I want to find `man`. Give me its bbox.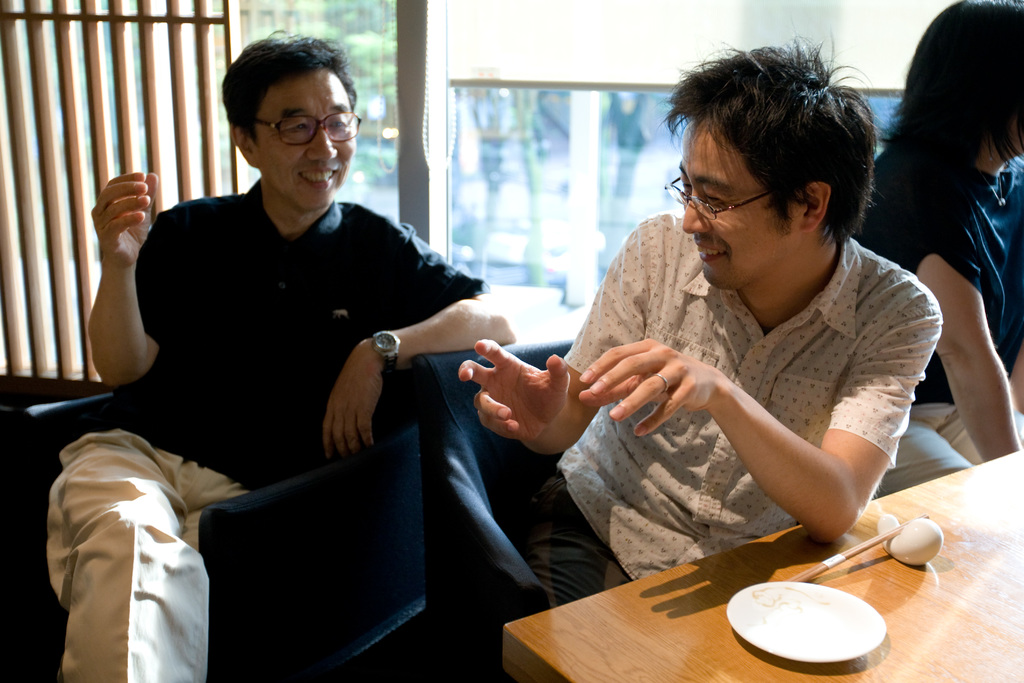
select_region(71, 15, 524, 632).
